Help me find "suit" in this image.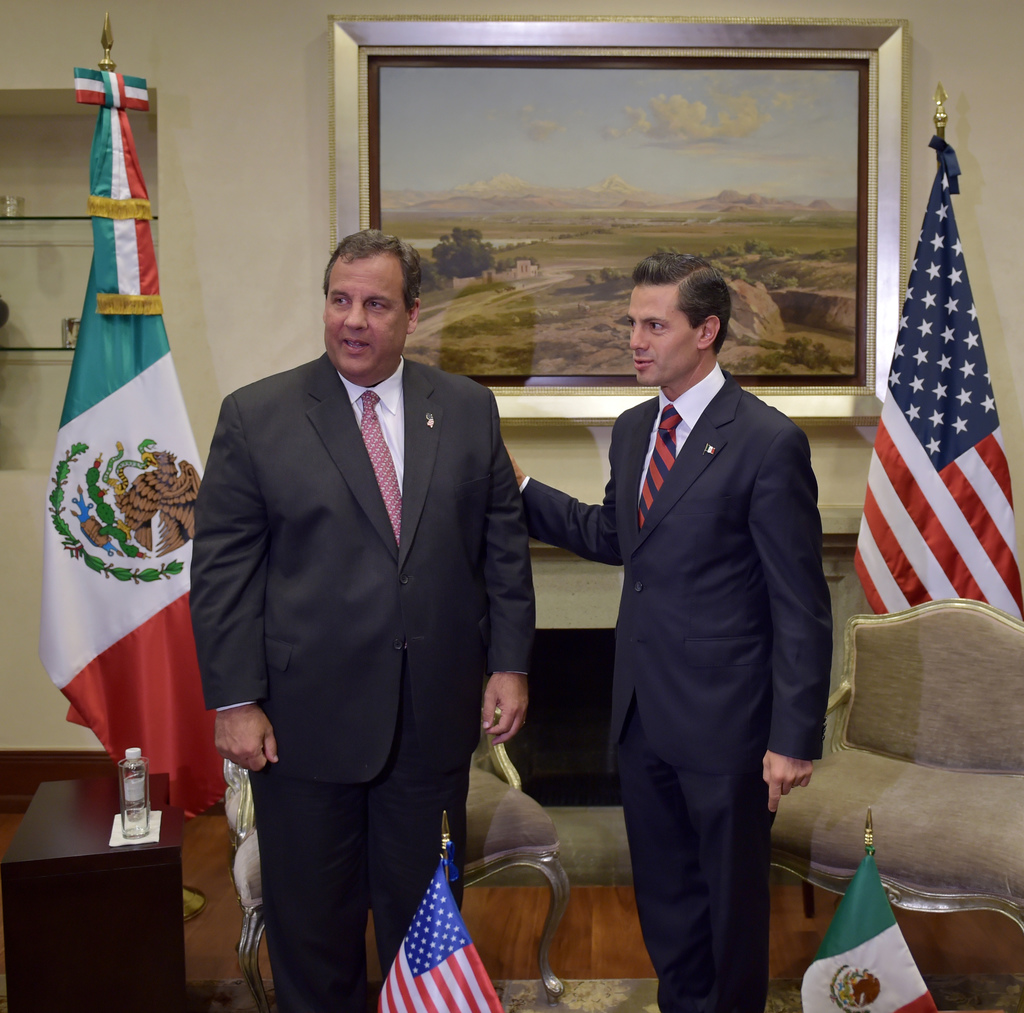
Found it: [500,361,828,1012].
